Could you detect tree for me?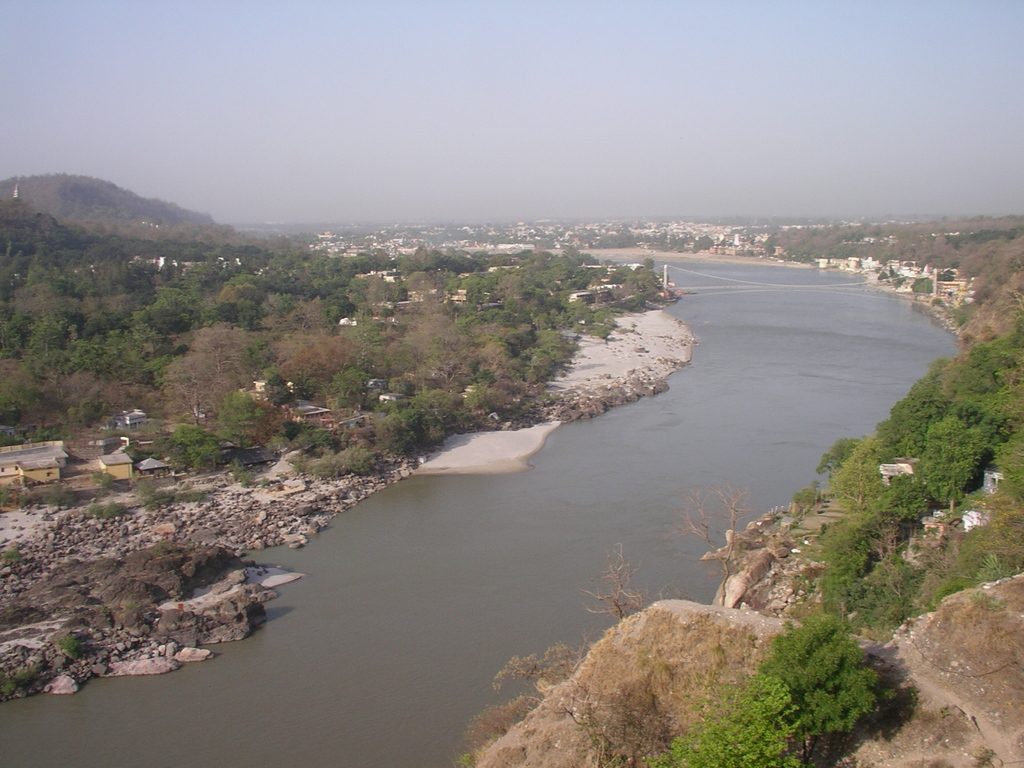
Detection result: {"left": 17, "top": 310, "right": 76, "bottom": 368}.
